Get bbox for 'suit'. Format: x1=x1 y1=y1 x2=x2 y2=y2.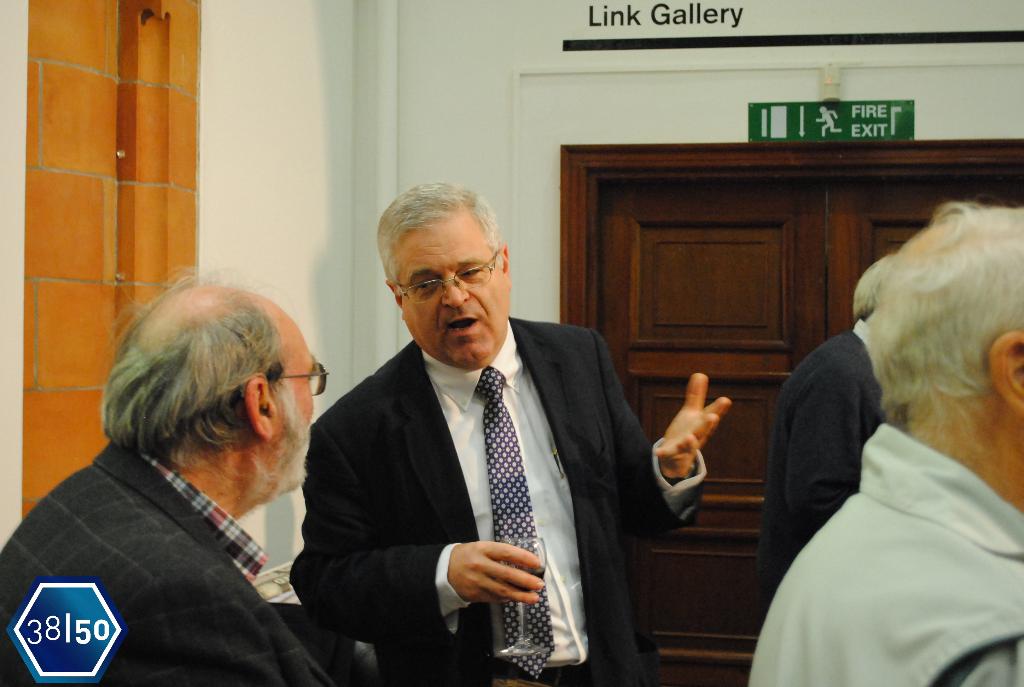
x1=0 y1=441 x2=355 y2=686.
